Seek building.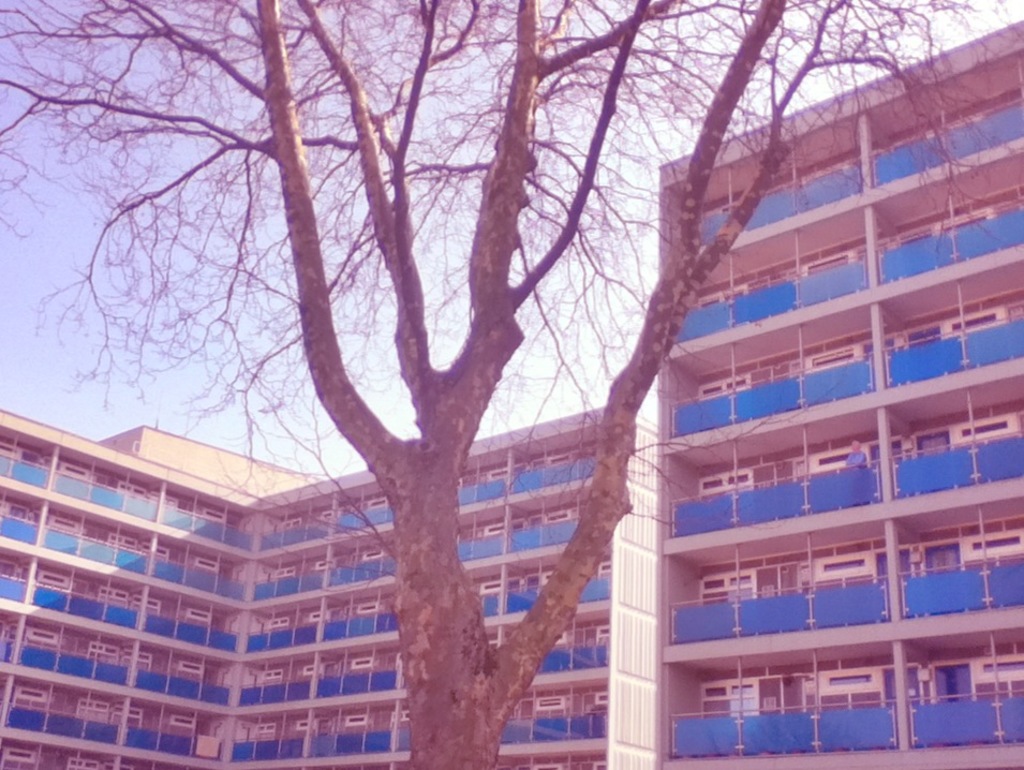
bbox=[0, 20, 1023, 769].
